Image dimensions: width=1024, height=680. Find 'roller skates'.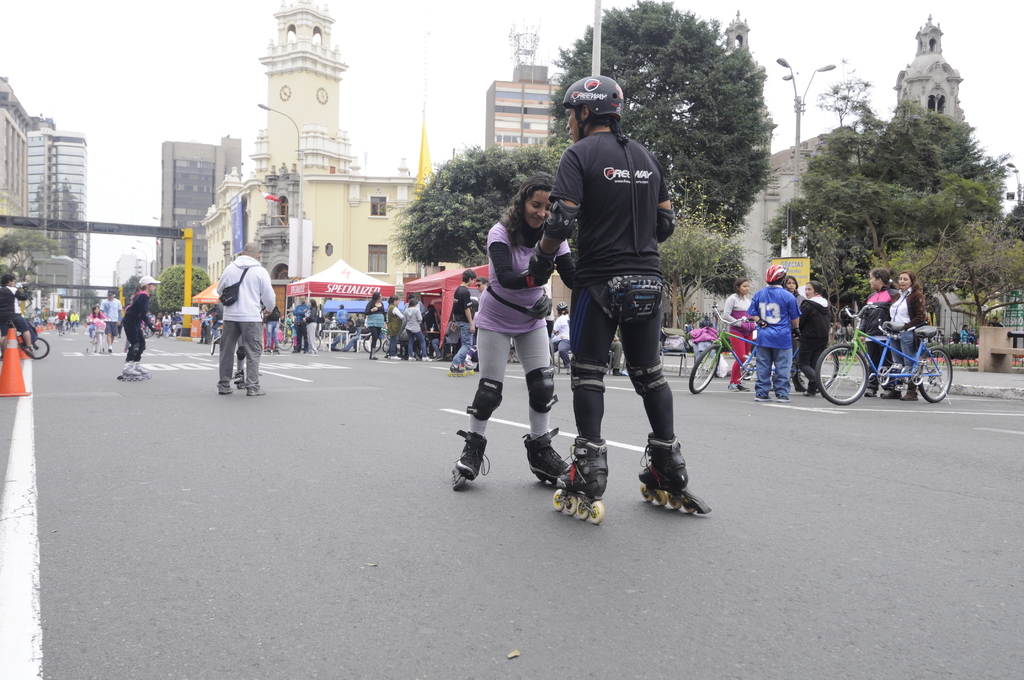
x1=118 y1=360 x2=143 y2=382.
